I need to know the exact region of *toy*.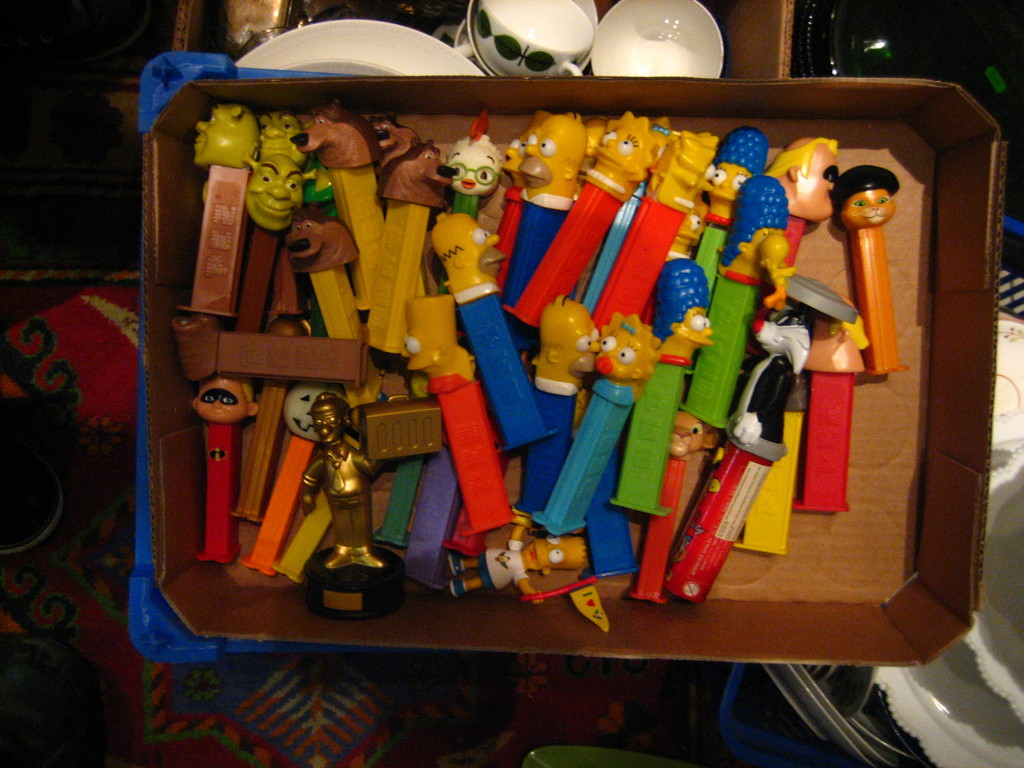
Region: detection(227, 379, 287, 524).
